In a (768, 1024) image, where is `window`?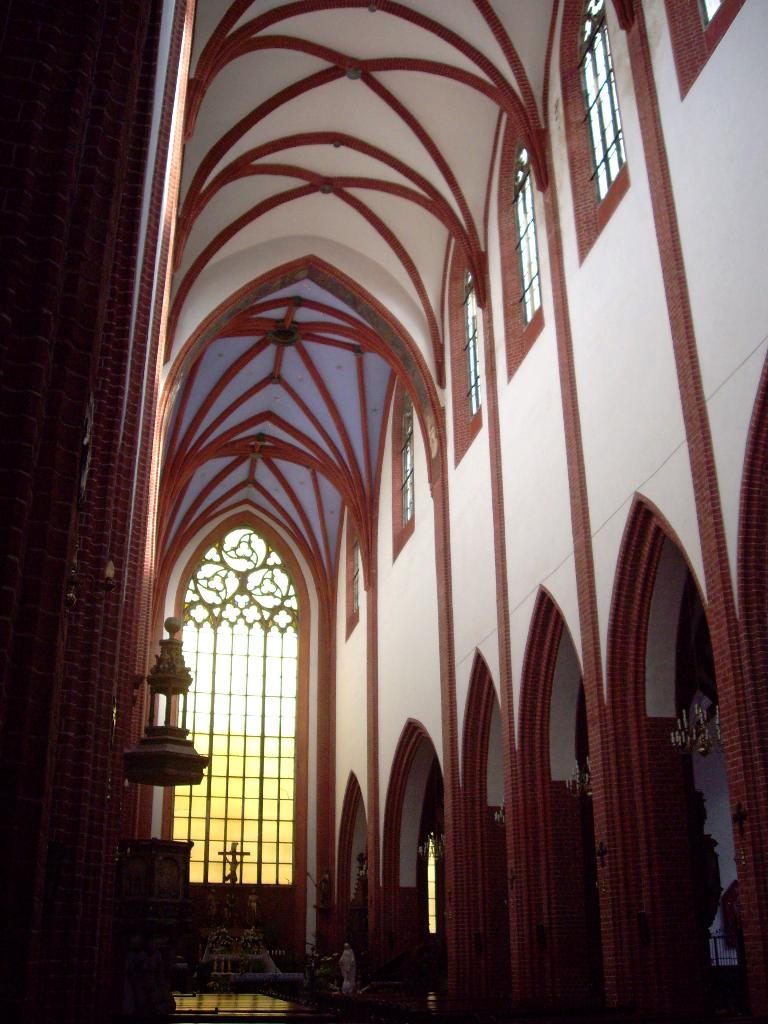
<region>506, 109, 541, 378</region>.
